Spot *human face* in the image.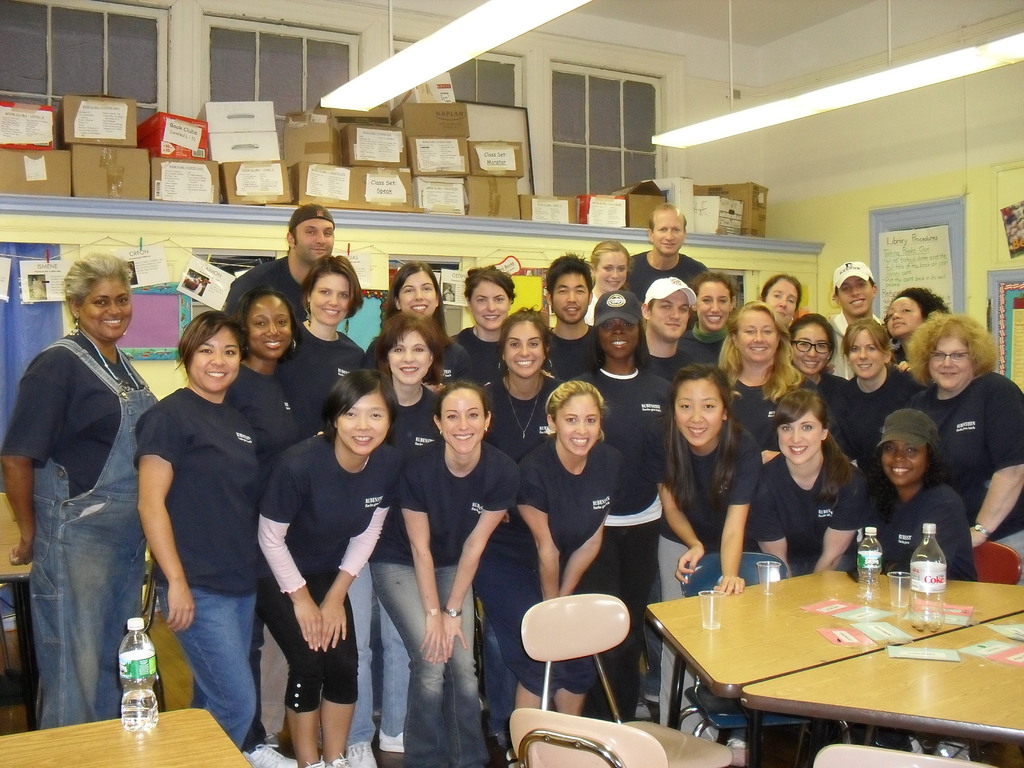
*human face* found at Rect(399, 272, 438, 322).
